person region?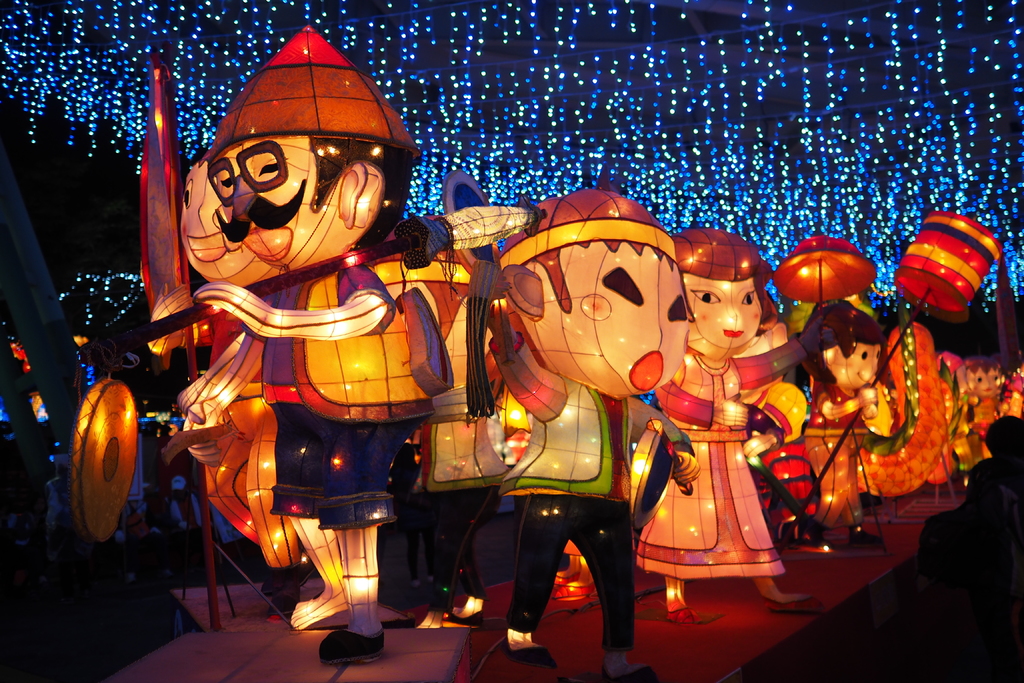
bbox=[430, 218, 665, 630]
